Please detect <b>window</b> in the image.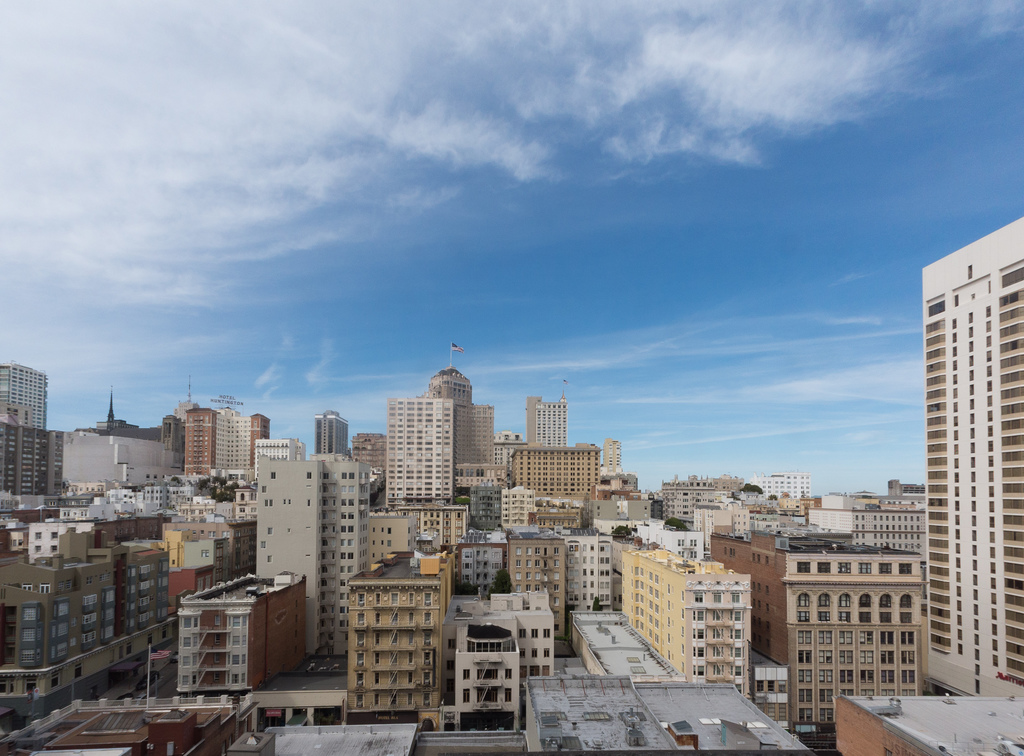
bbox=[840, 687, 851, 698].
